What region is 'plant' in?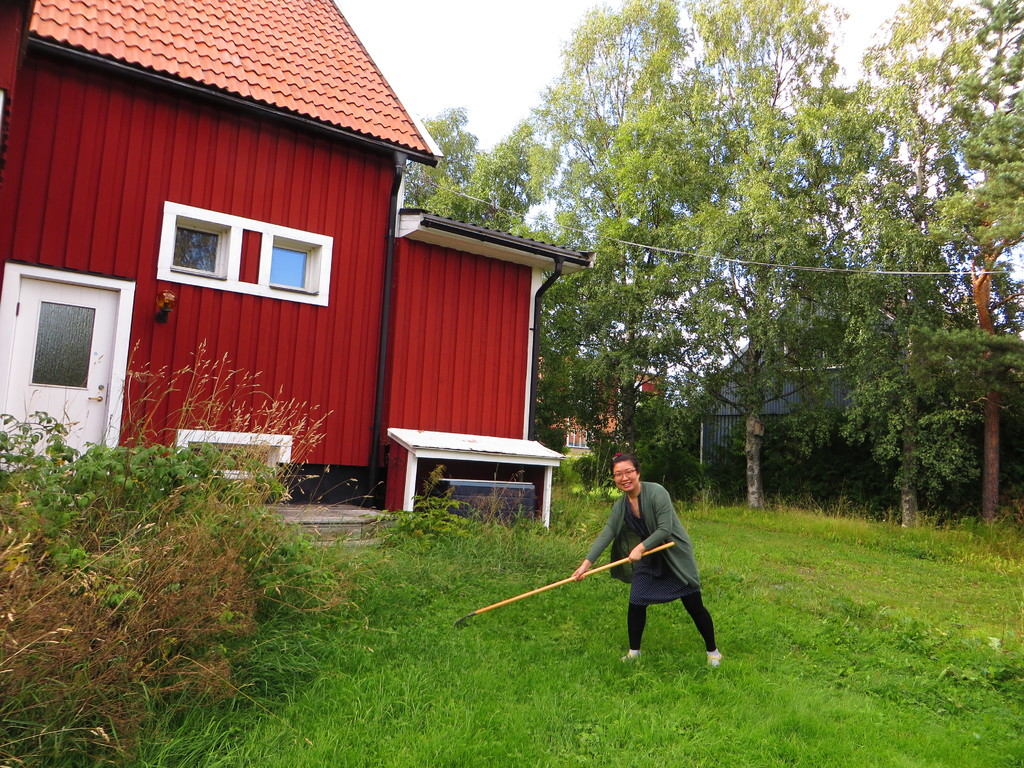
(387, 468, 489, 531).
